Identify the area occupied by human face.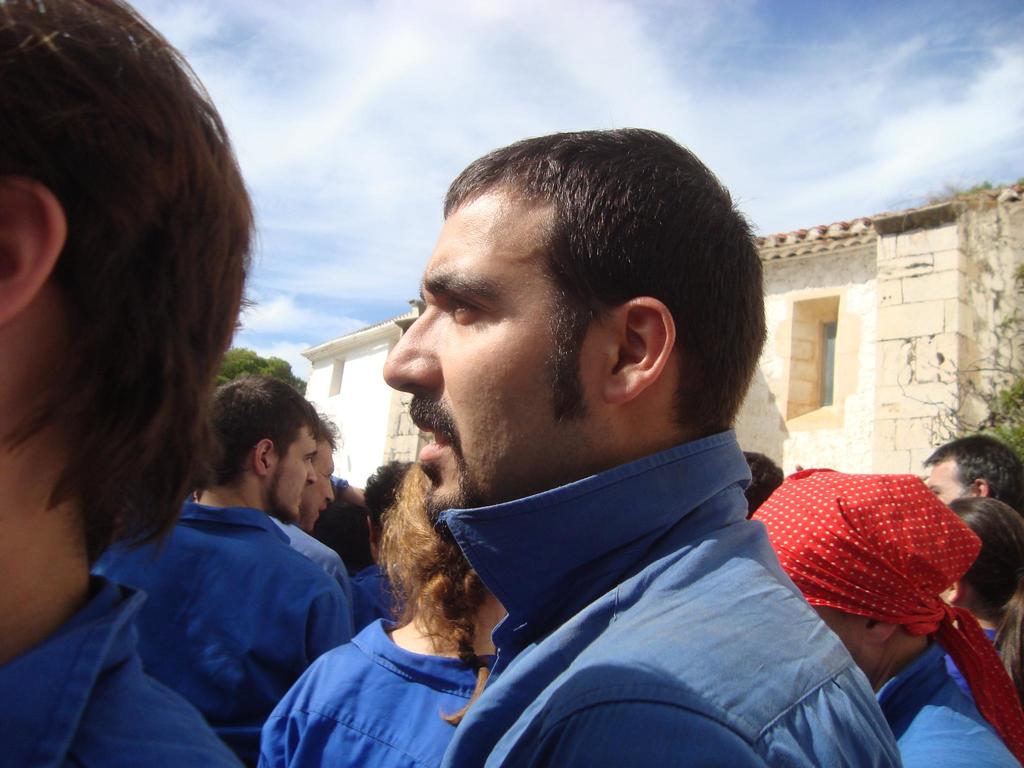
Area: {"left": 380, "top": 188, "right": 605, "bottom": 529}.
